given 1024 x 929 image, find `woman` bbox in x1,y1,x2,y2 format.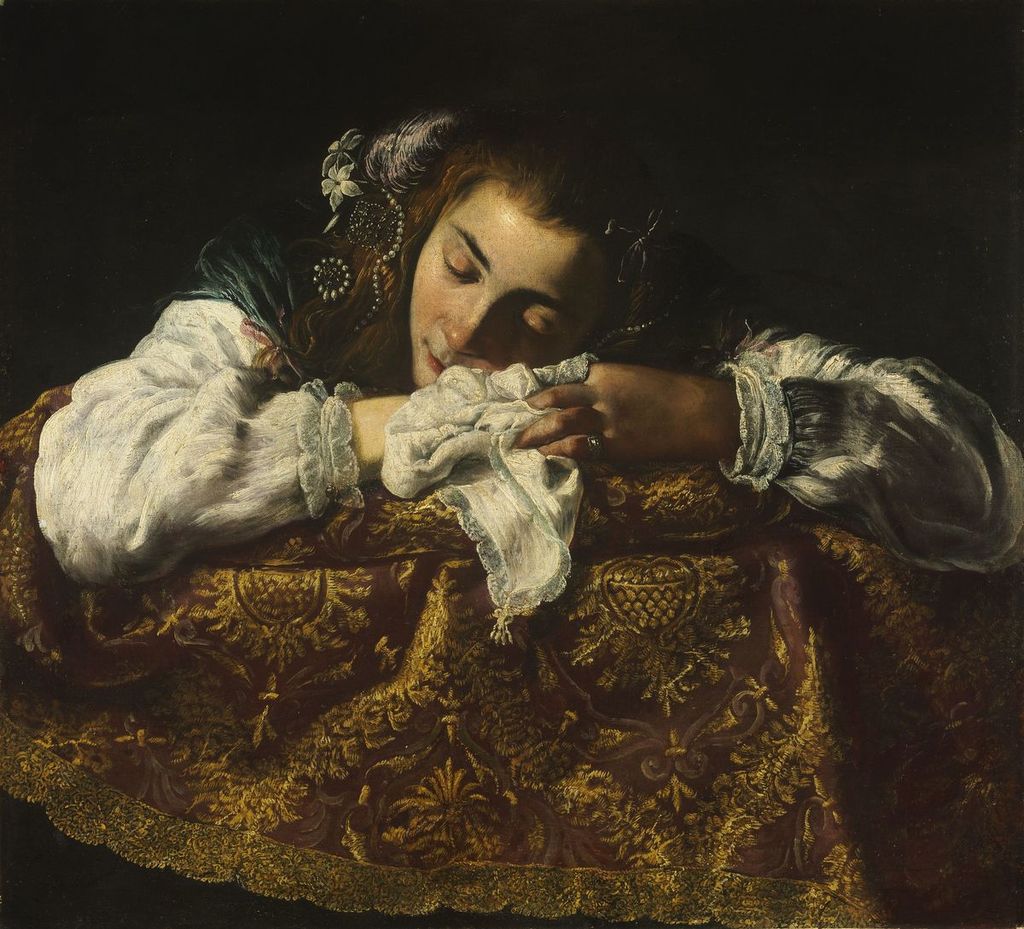
17,34,1023,645.
